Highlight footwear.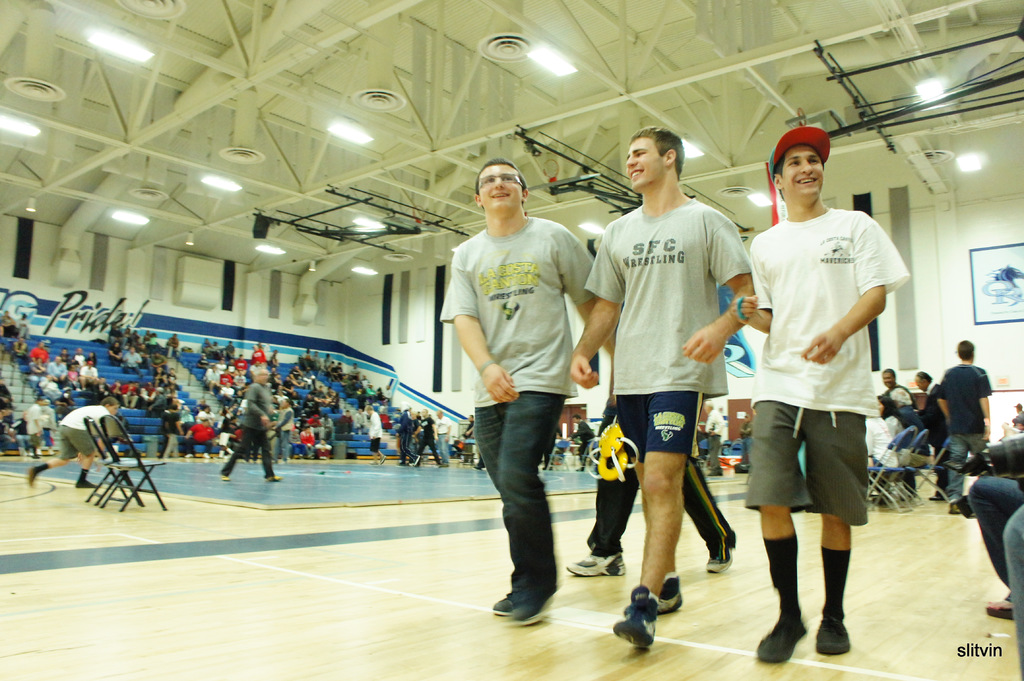
Highlighted region: (left=264, top=474, right=280, bottom=485).
